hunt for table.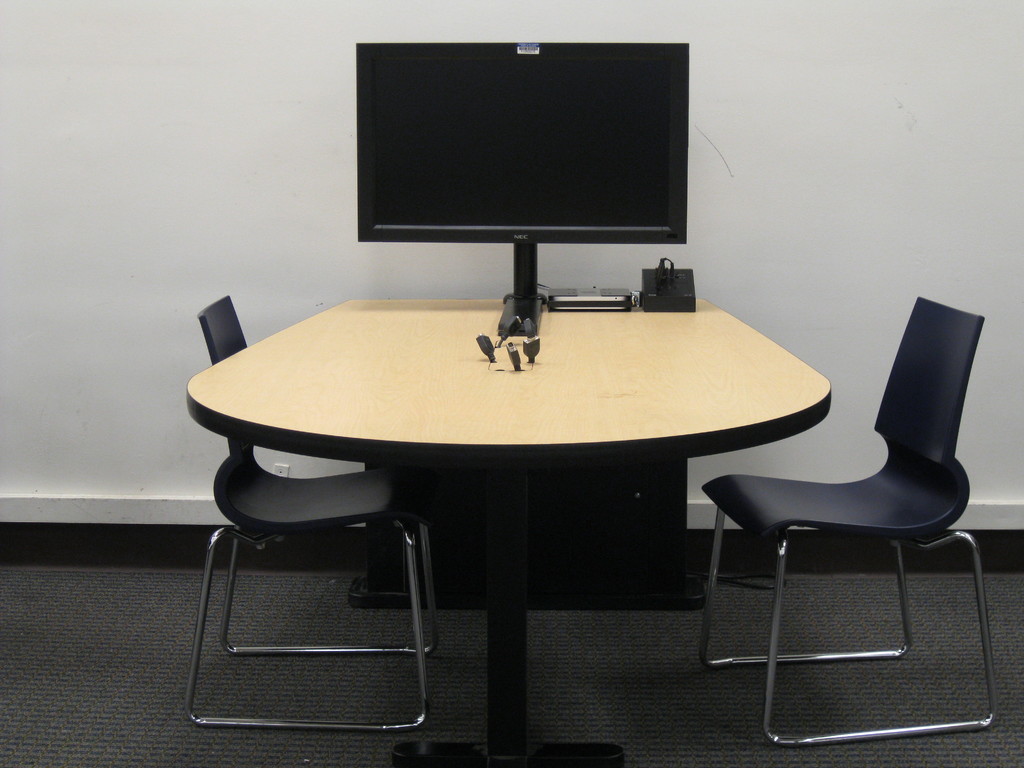
Hunted down at select_region(226, 236, 892, 712).
